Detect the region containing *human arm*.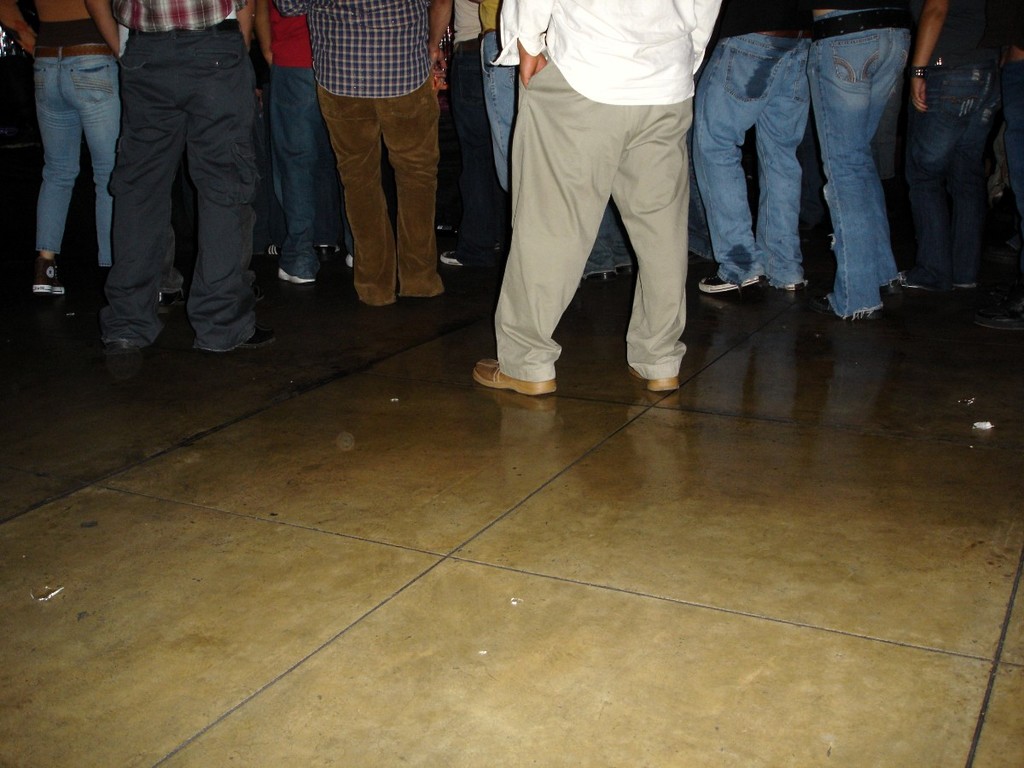
region(1009, 21, 1023, 126).
